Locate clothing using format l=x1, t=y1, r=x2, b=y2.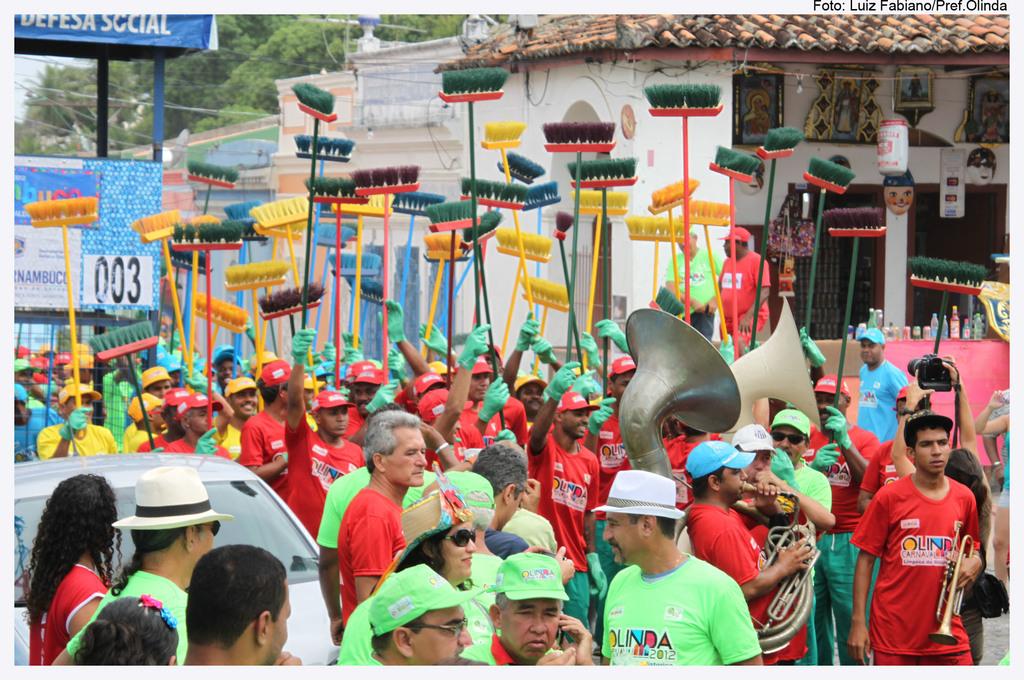
l=161, t=442, r=227, b=457.
